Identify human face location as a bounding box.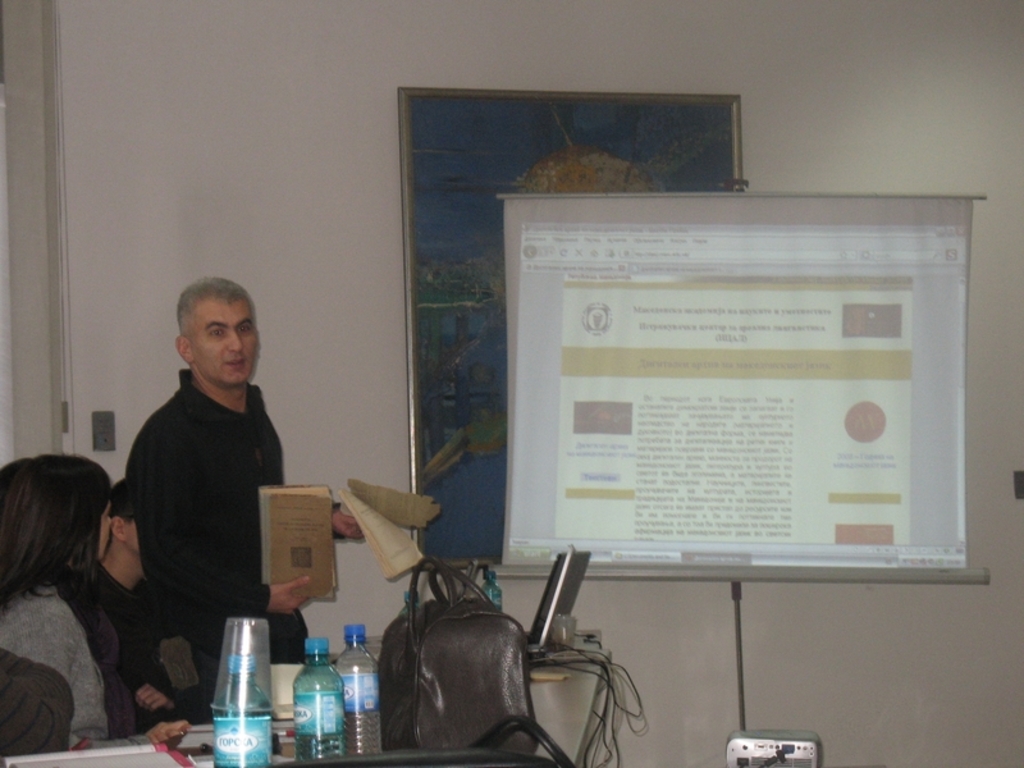
select_region(191, 298, 259, 385).
